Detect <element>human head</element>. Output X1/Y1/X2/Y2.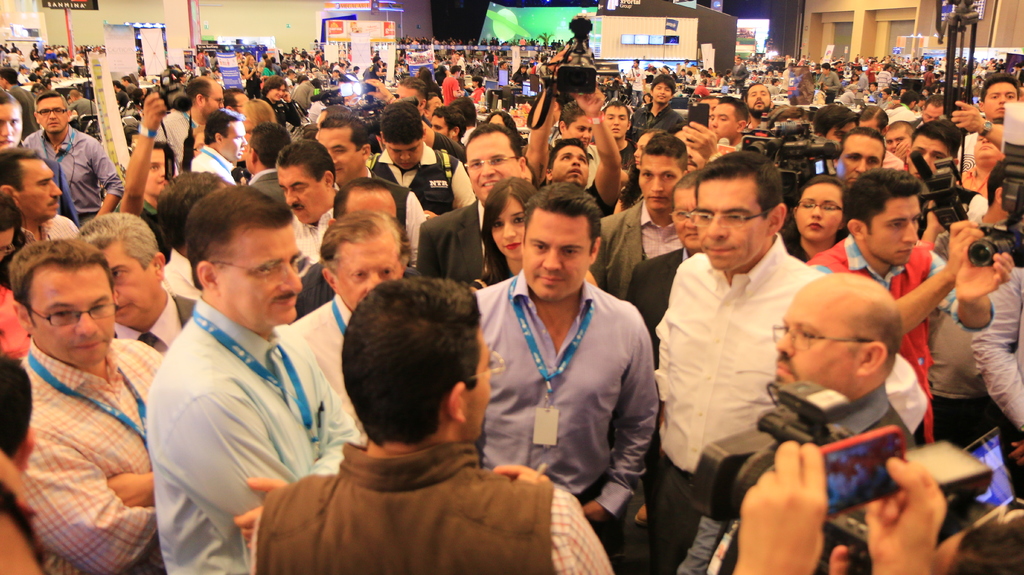
0/67/19/94.
